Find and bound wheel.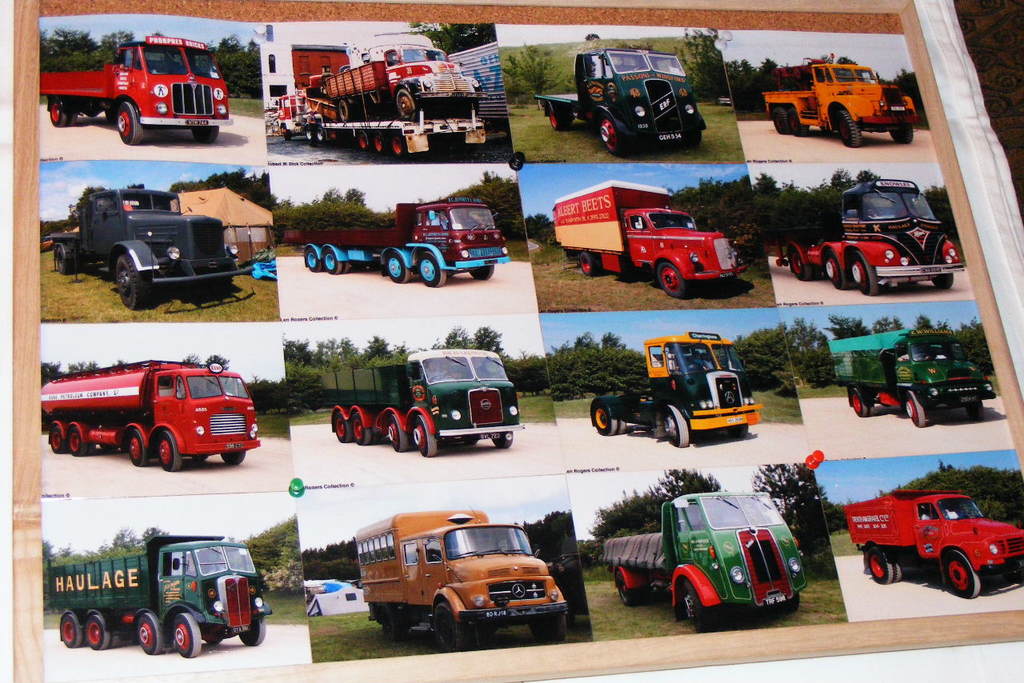
Bound: (x1=302, y1=246, x2=322, y2=272).
